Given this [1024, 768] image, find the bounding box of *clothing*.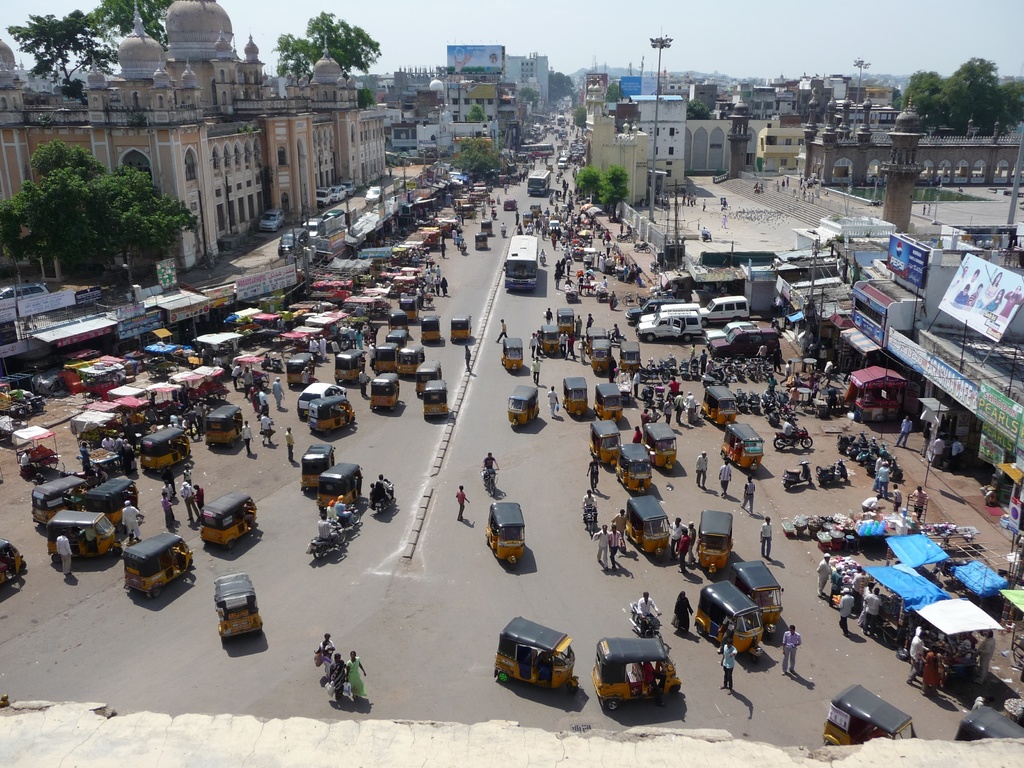
(920, 650, 941, 689).
